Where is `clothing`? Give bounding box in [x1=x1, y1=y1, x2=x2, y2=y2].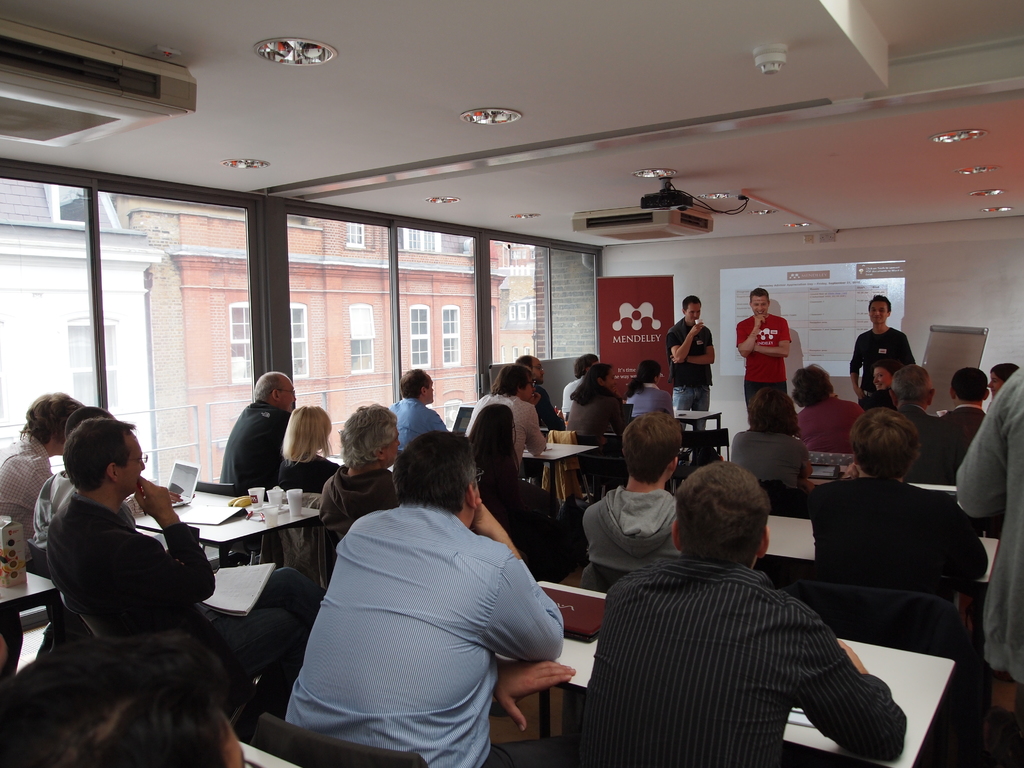
[x1=941, y1=403, x2=988, y2=483].
